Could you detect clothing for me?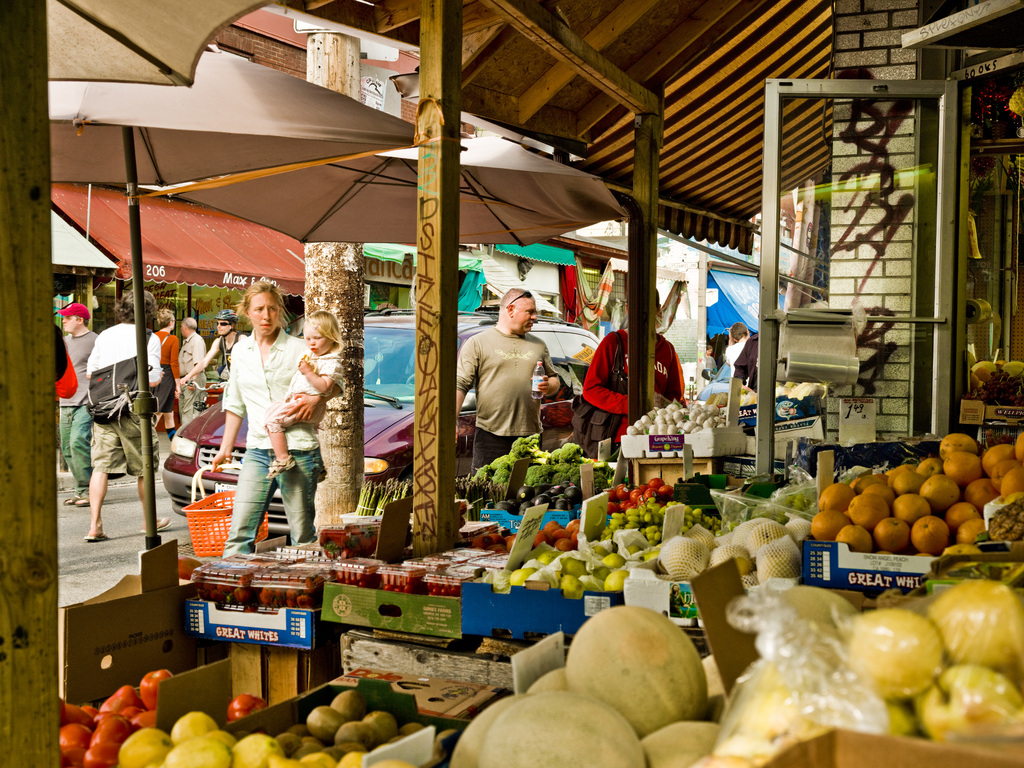
Detection result: x1=59 y1=329 x2=100 y2=495.
